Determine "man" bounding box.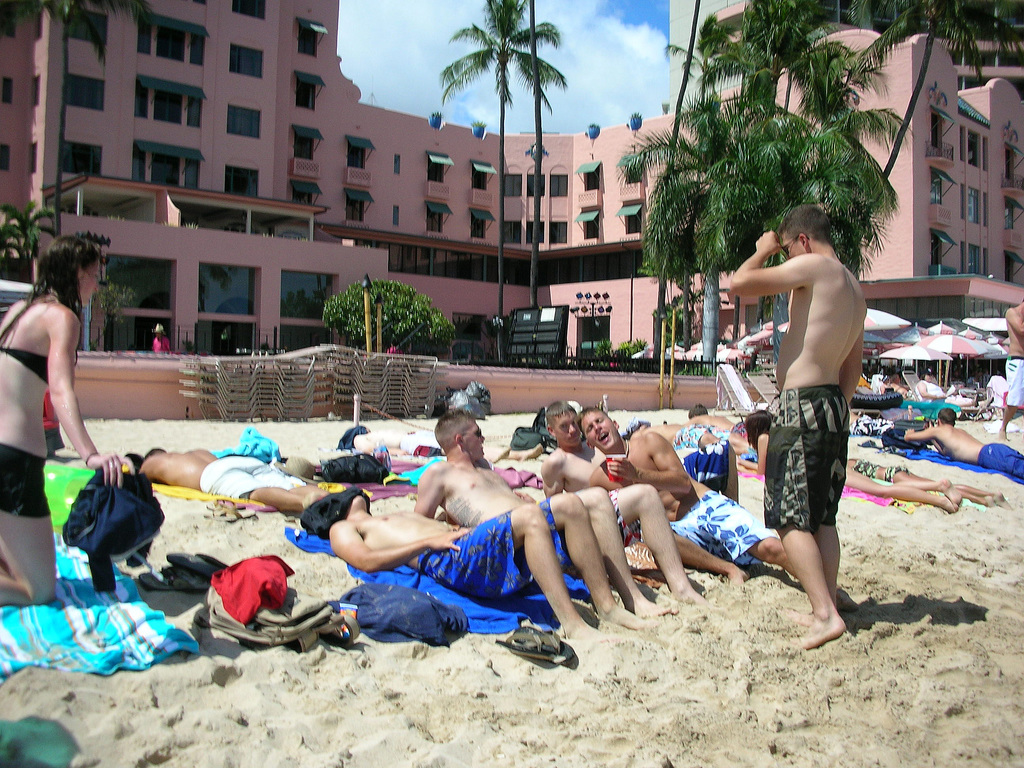
Determined: (903, 406, 1023, 480).
